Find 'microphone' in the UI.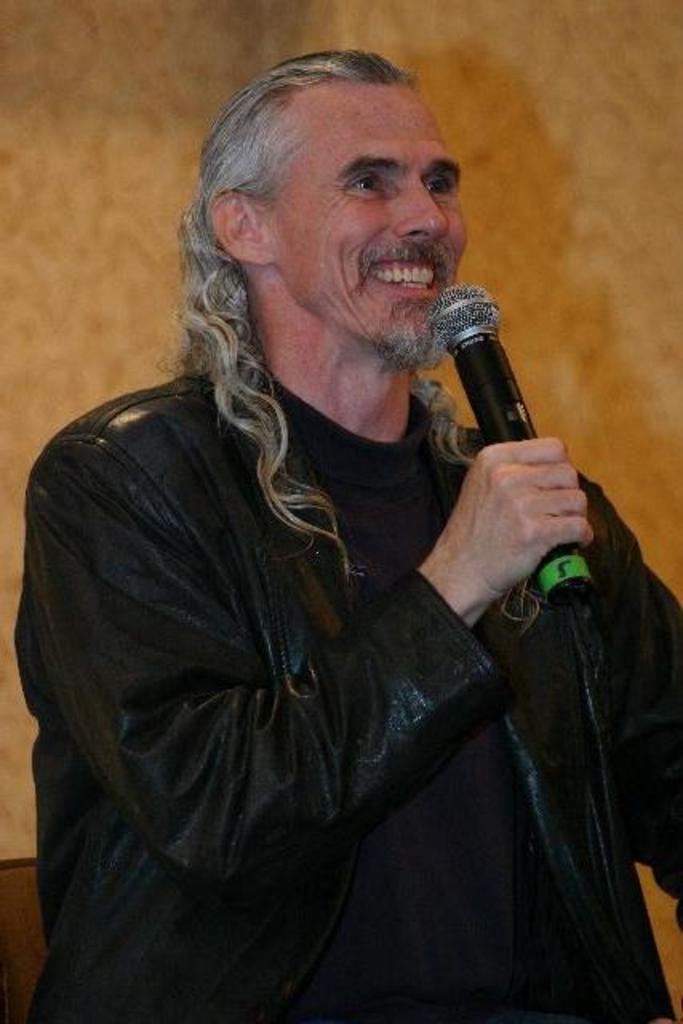
UI element at select_region(405, 283, 587, 566).
